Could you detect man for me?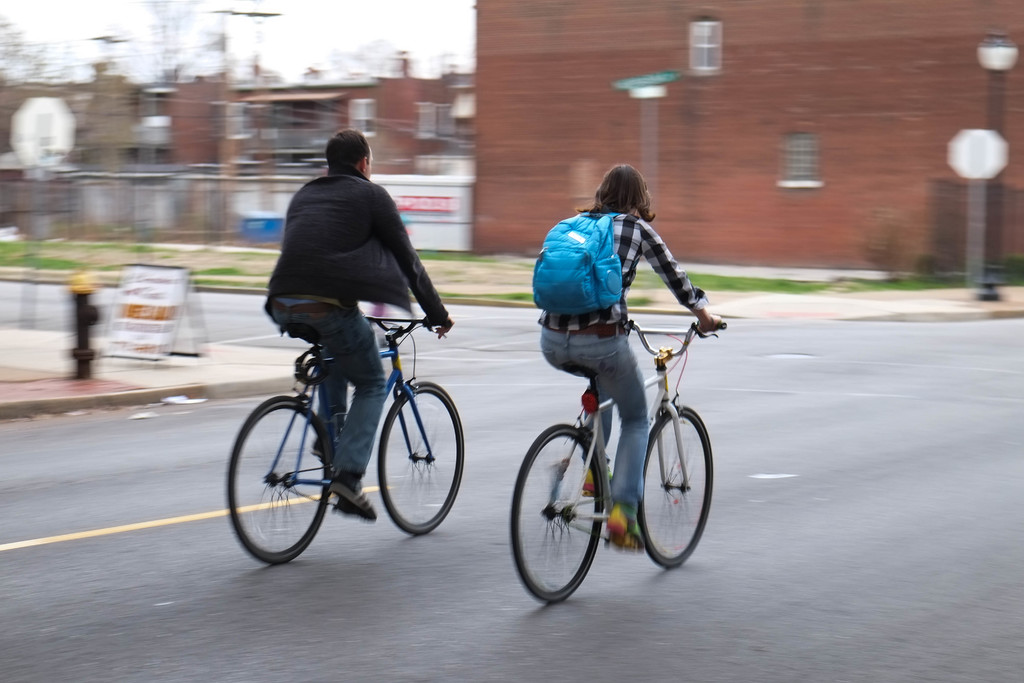
Detection result: box=[535, 154, 732, 557].
